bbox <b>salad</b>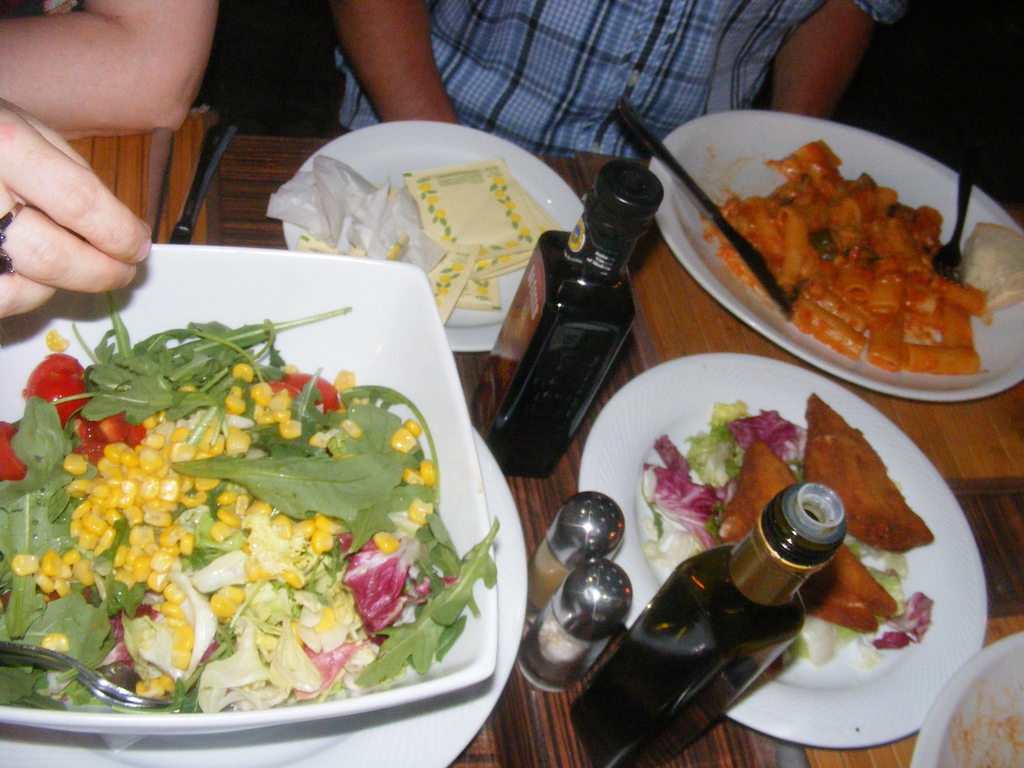
[0,299,495,726]
